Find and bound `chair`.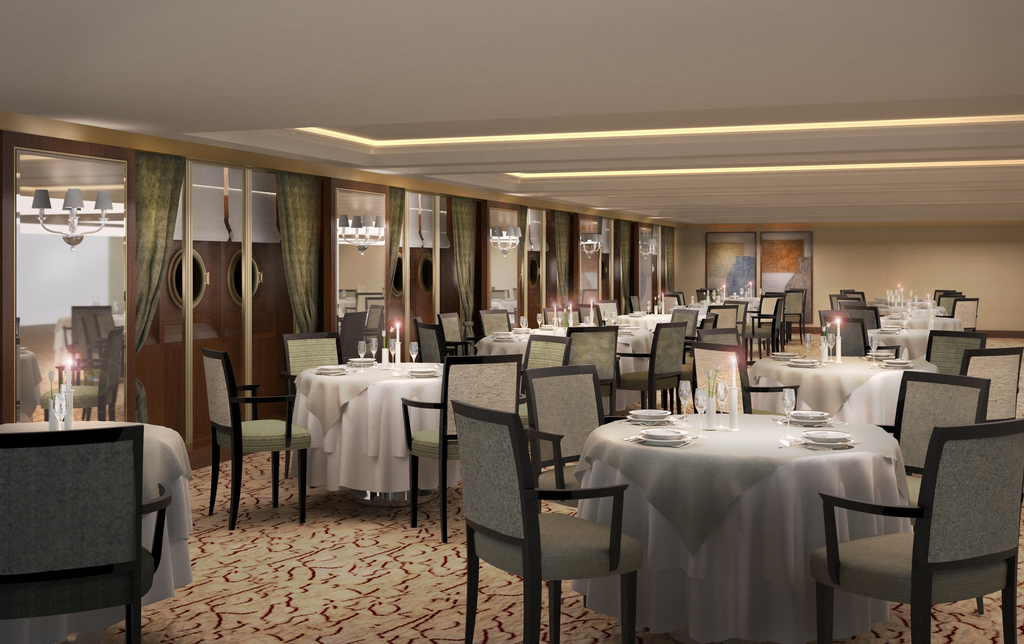
Bound: (939, 294, 977, 332).
